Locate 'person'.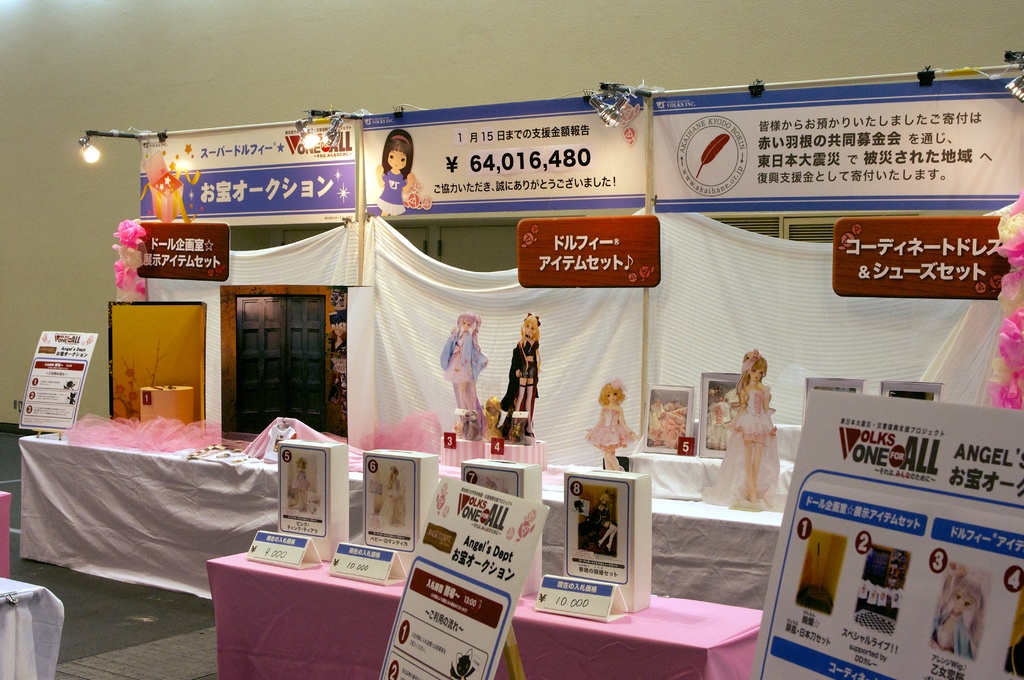
Bounding box: bbox=(652, 393, 670, 416).
